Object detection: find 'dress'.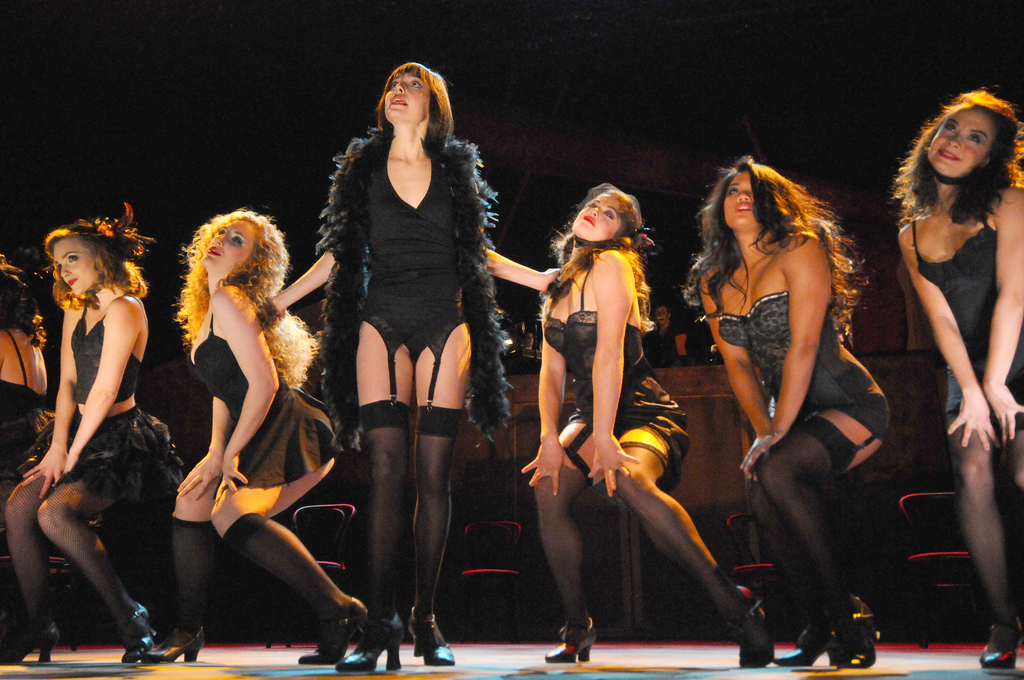
Rect(701, 281, 893, 462).
